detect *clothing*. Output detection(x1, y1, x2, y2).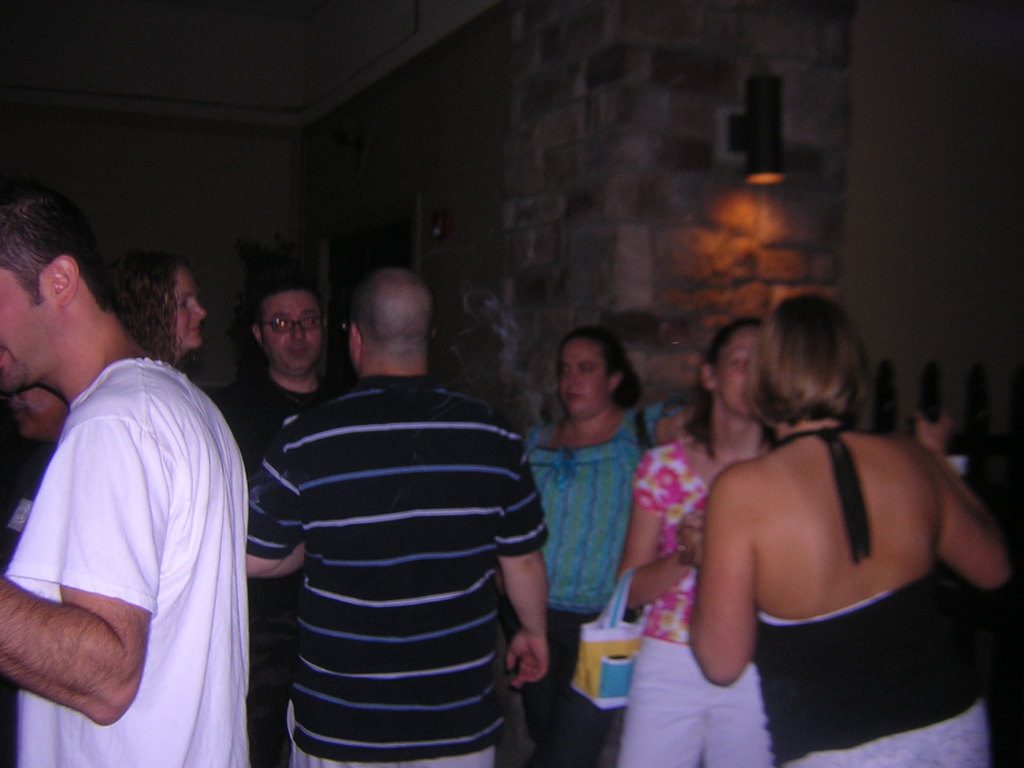
detection(758, 430, 993, 767).
